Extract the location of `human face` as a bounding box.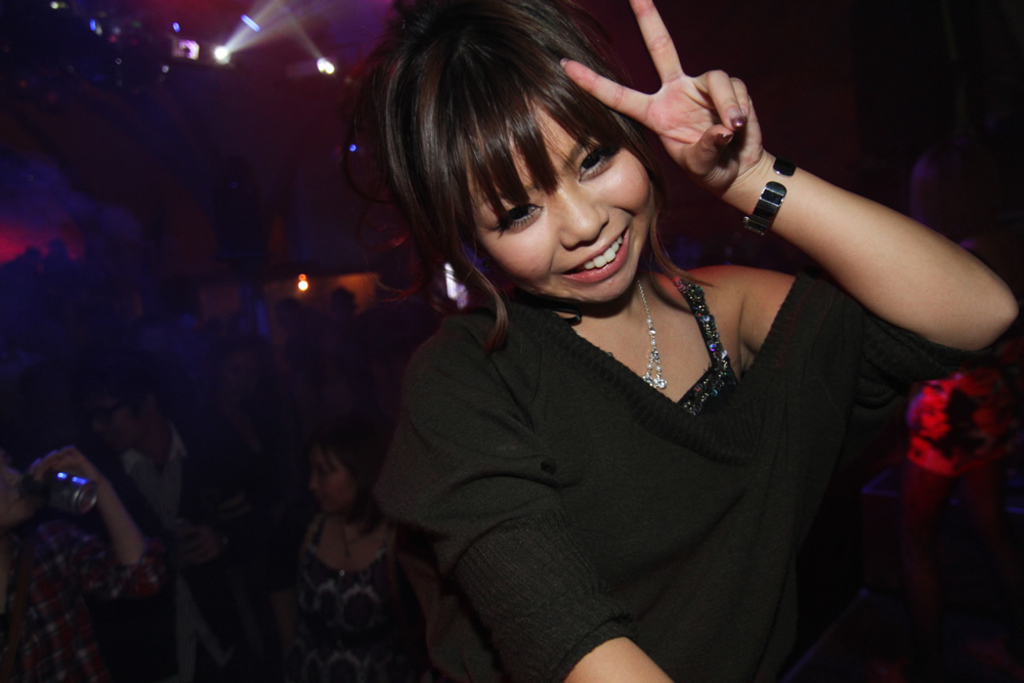
{"x1": 471, "y1": 100, "x2": 656, "y2": 303}.
